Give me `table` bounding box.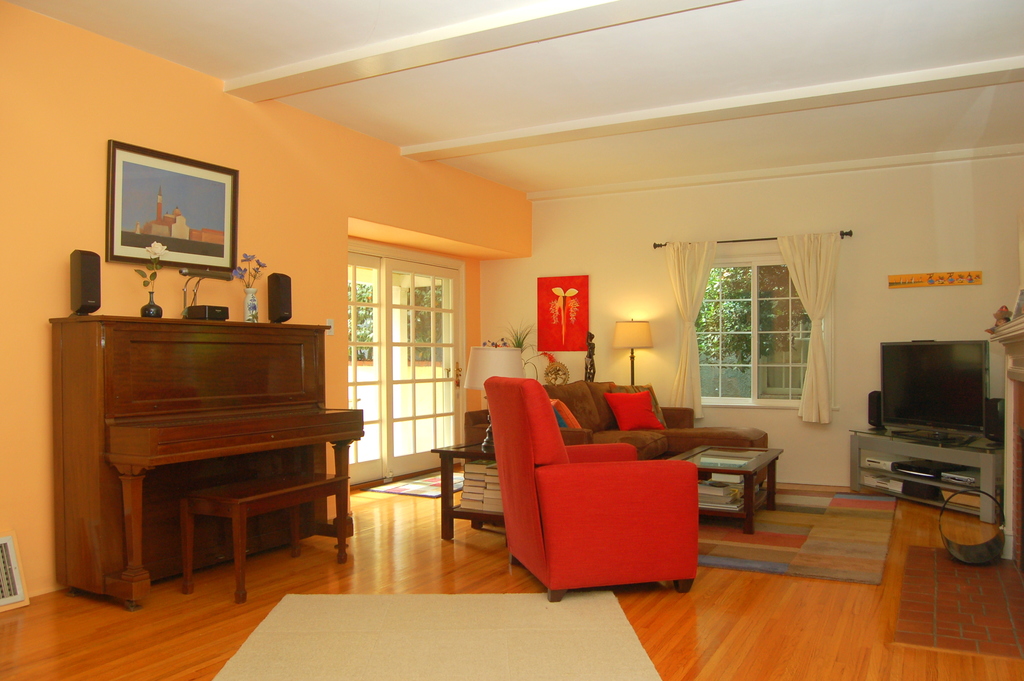
[845,429,1006,530].
